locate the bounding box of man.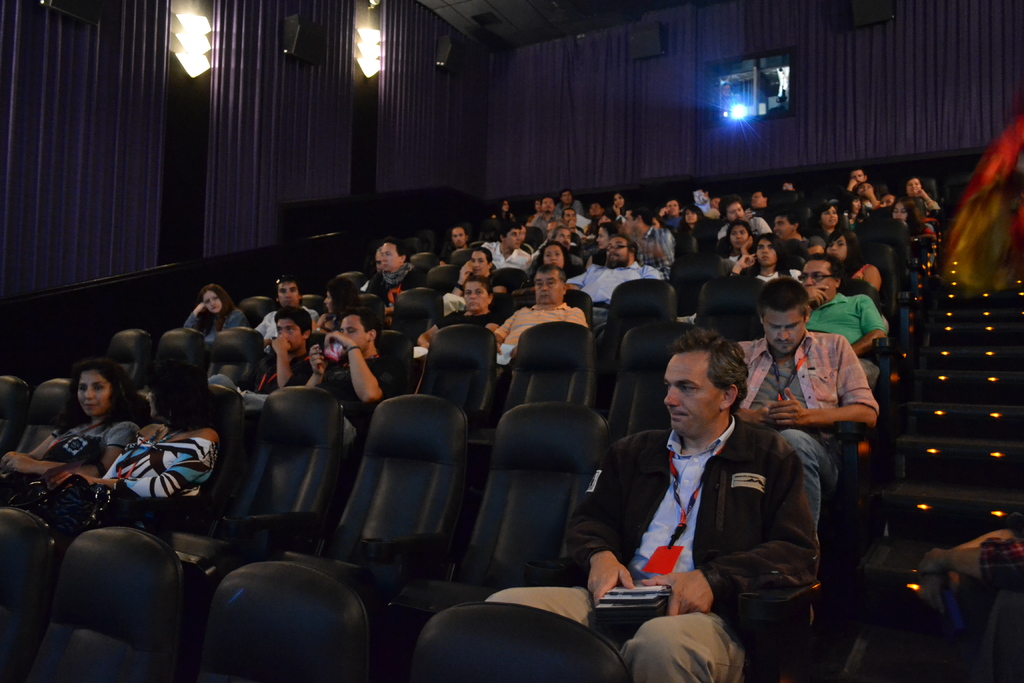
Bounding box: <bbox>740, 269, 887, 620</bbox>.
